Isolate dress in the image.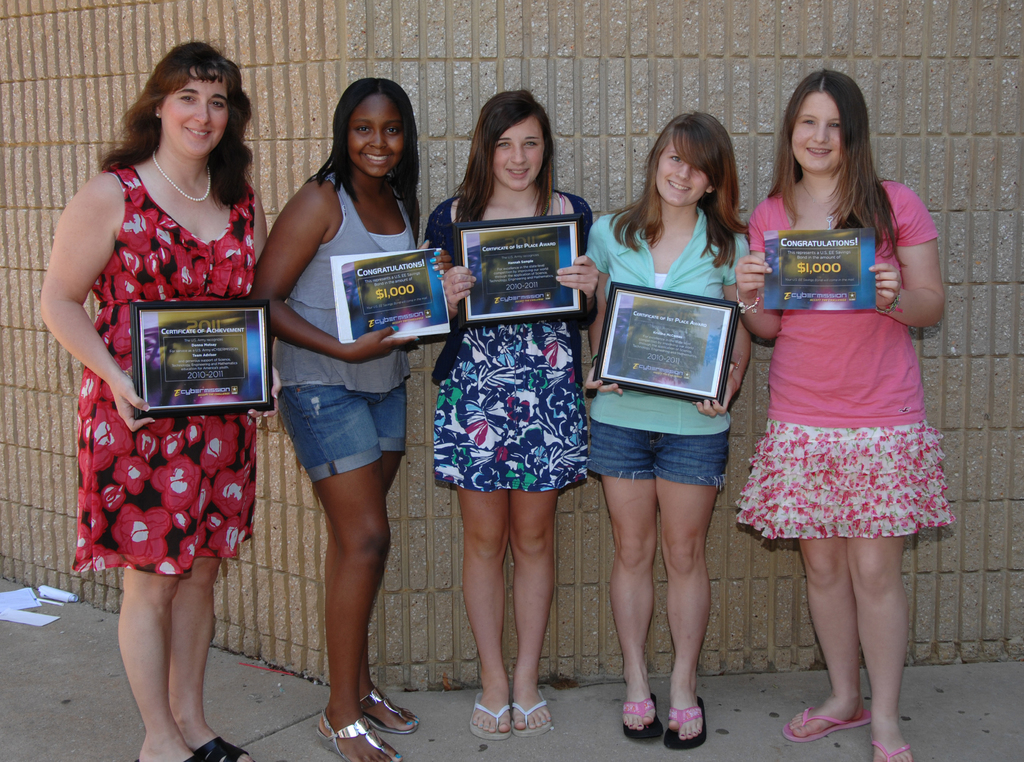
Isolated region: [left=60, top=150, right=276, bottom=561].
